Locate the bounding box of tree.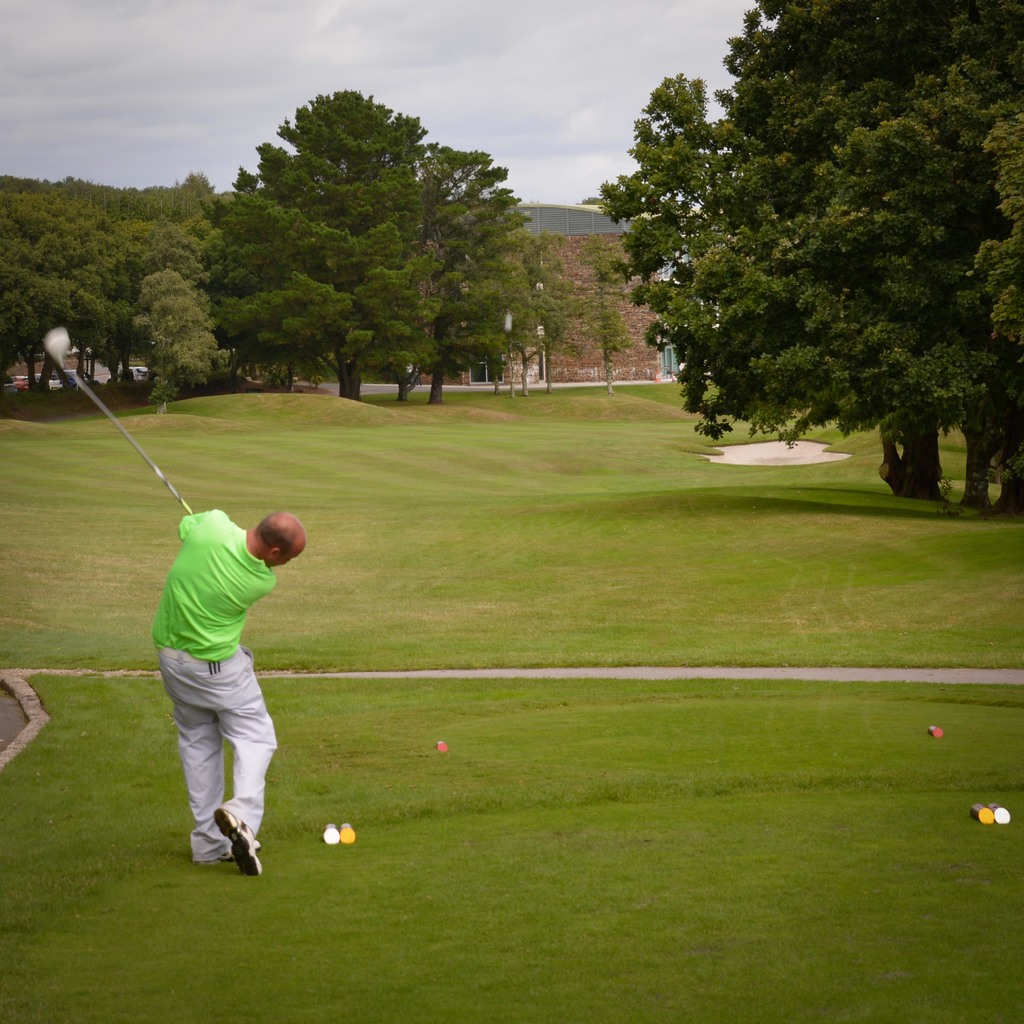
Bounding box: l=625, t=27, r=993, b=502.
